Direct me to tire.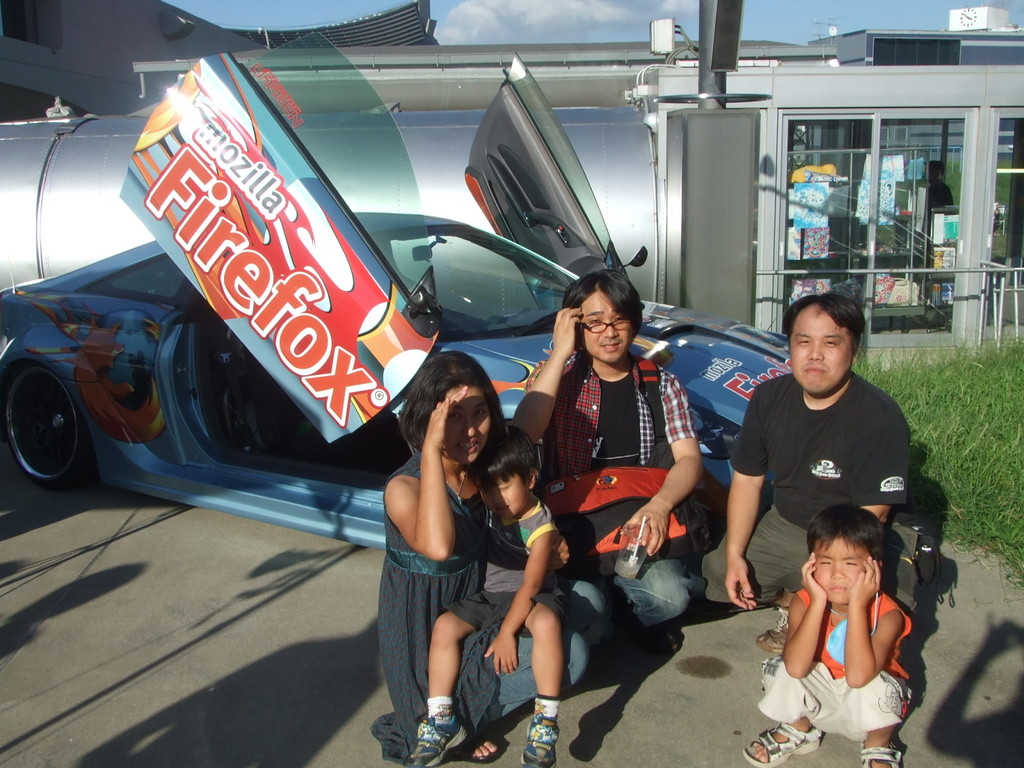
Direction: 5:364:86:491.
